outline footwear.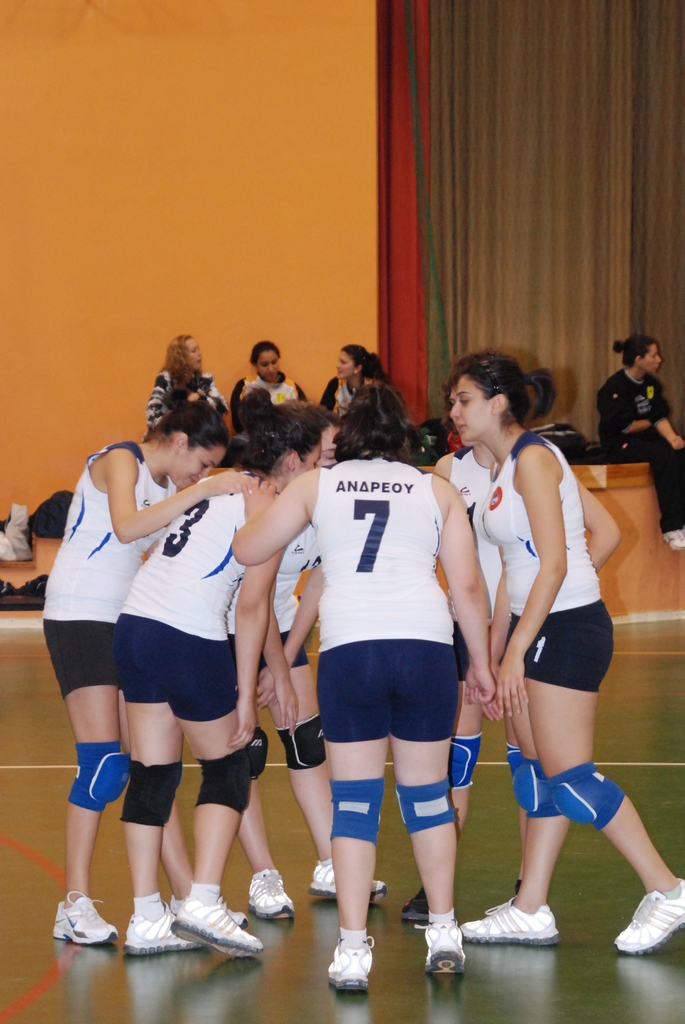
Outline: select_region(122, 899, 201, 955).
